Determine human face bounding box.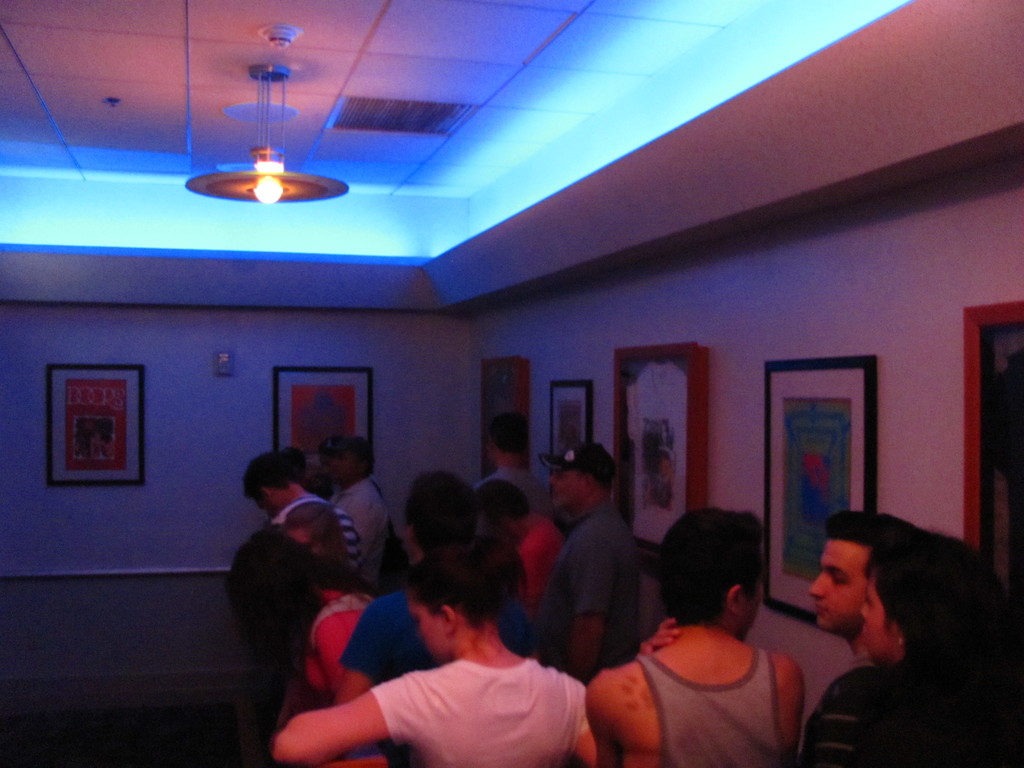
Determined: l=806, t=542, r=865, b=630.
